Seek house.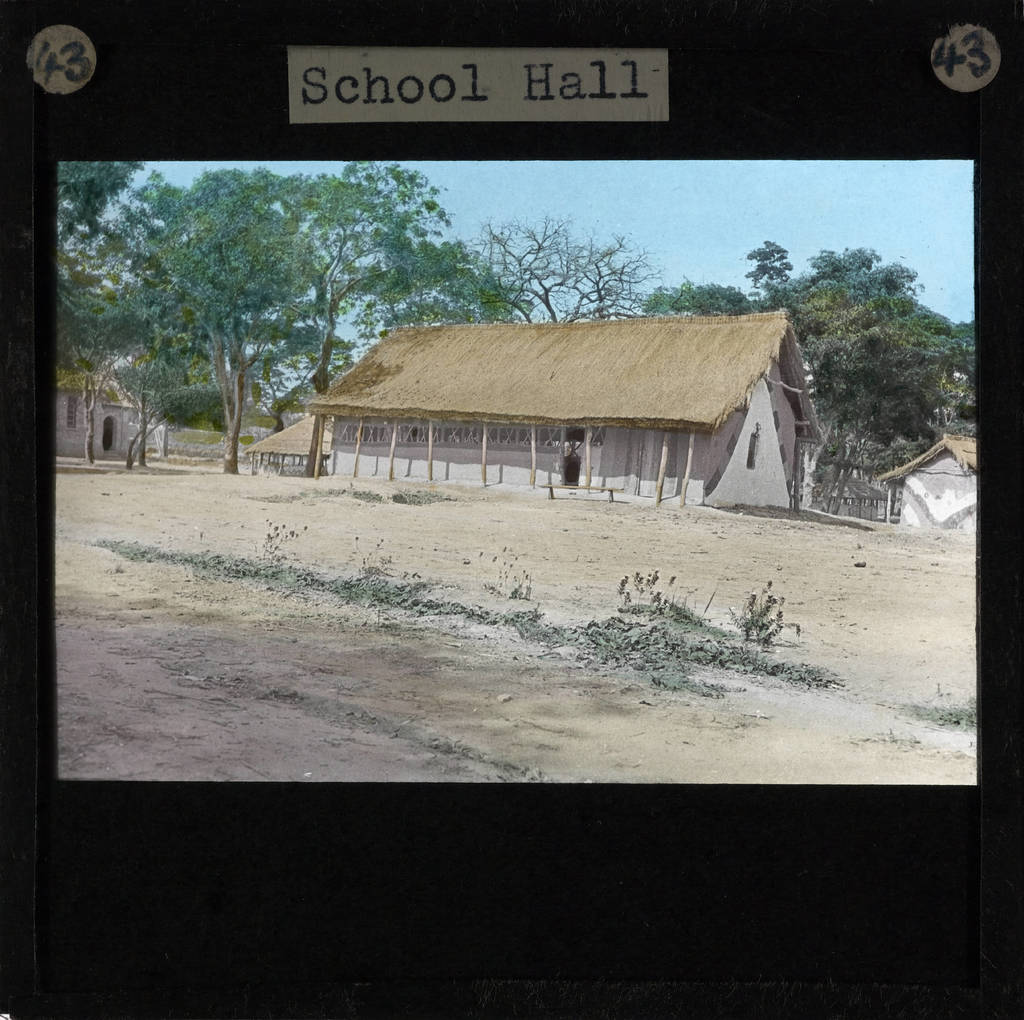
l=258, t=290, r=806, b=505.
